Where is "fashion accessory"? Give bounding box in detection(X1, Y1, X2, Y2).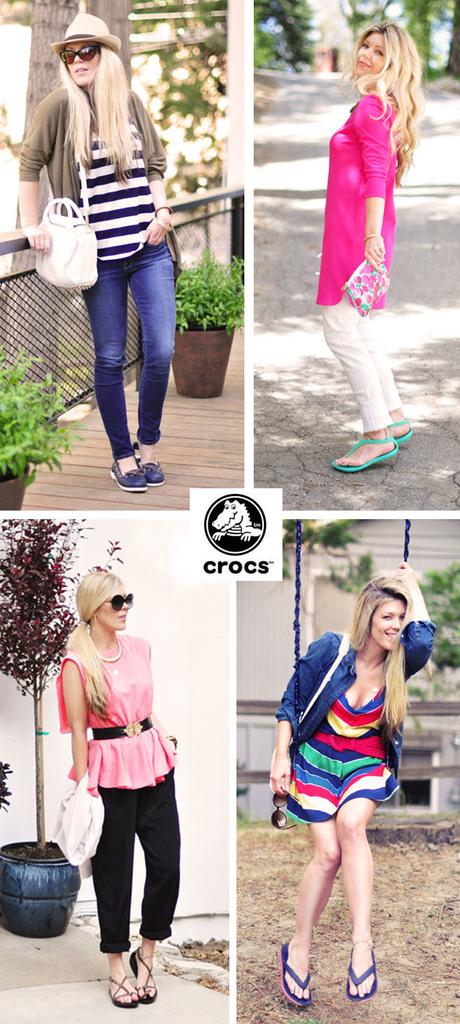
detection(336, 259, 391, 315).
